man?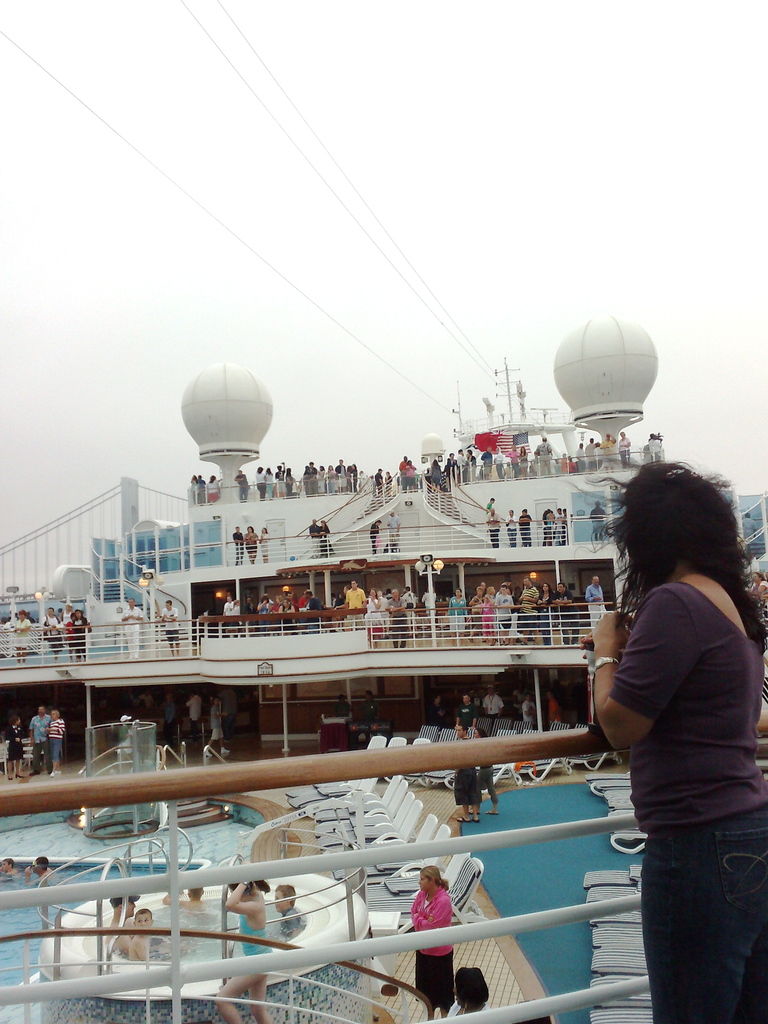
[left=648, top=431, right=661, bottom=460]
